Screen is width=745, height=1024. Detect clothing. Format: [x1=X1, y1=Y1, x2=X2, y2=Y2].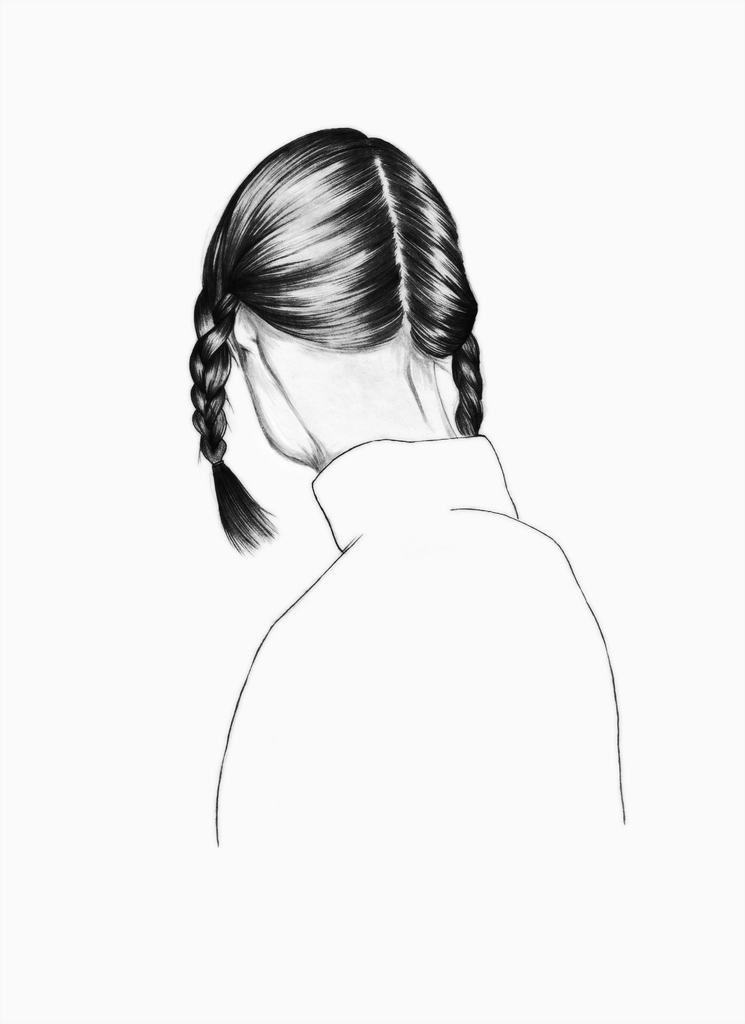
[x1=181, y1=348, x2=644, y2=883].
